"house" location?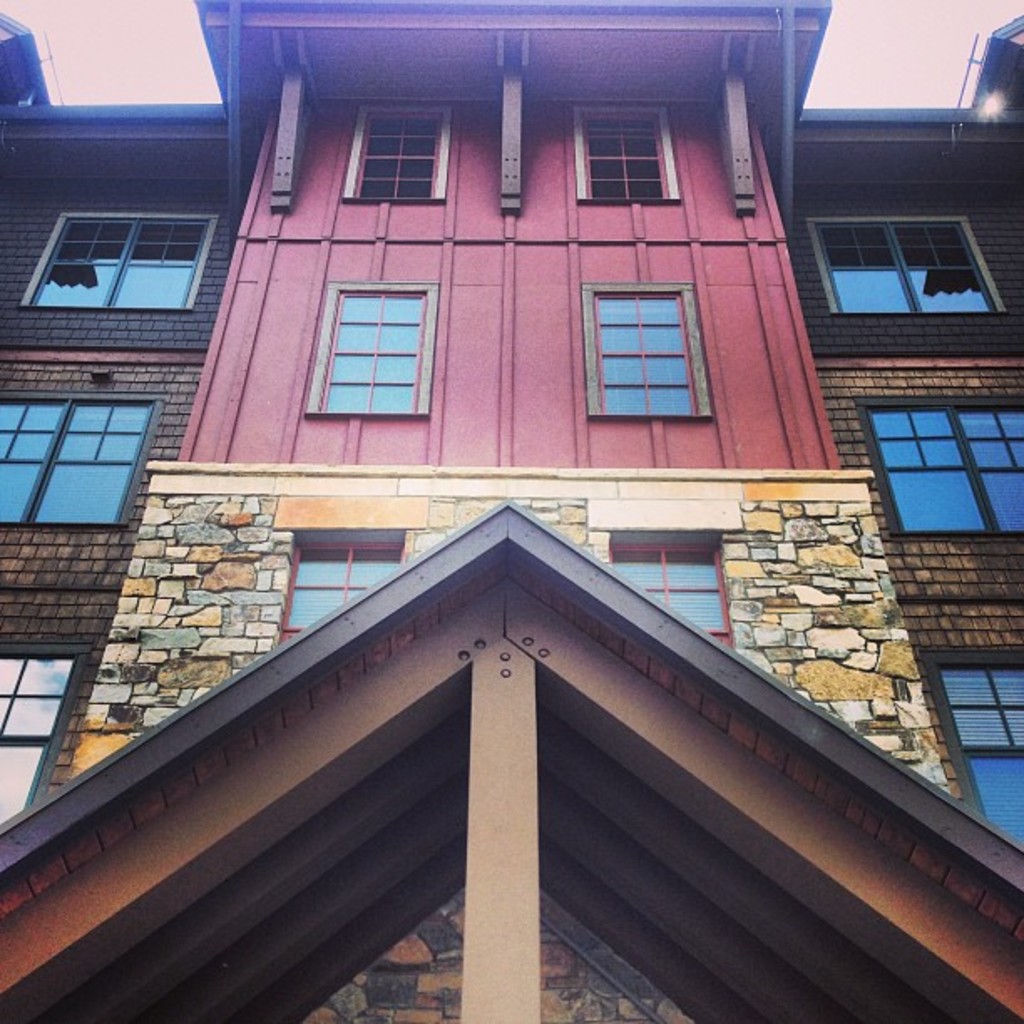
x1=12 y1=0 x2=1006 y2=987
